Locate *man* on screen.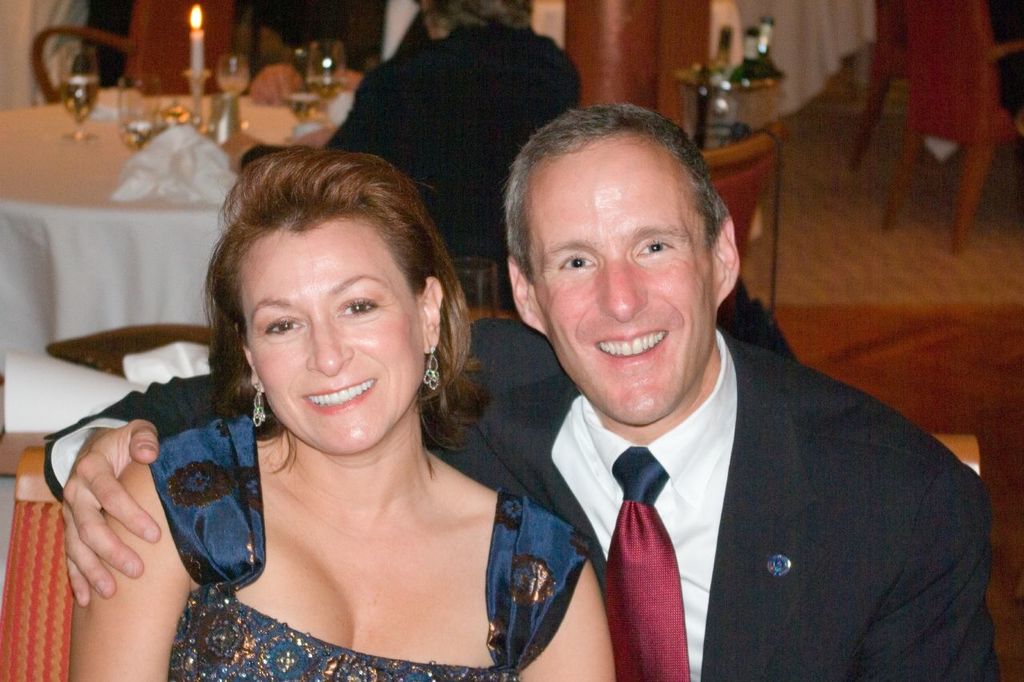
On screen at box(165, 131, 874, 671).
